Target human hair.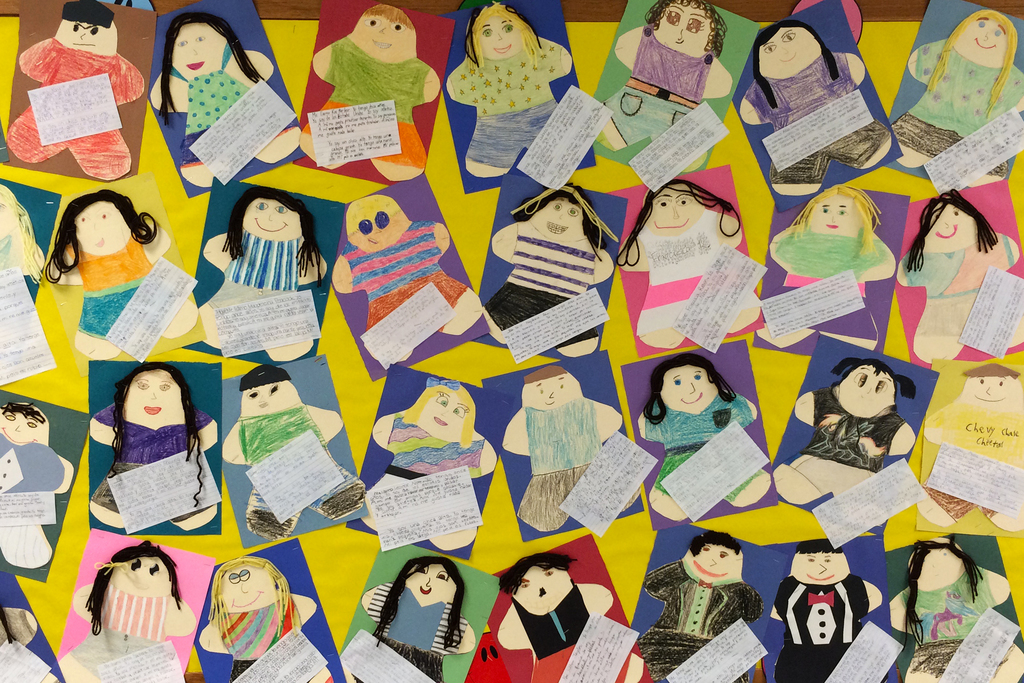
Target region: [641, 0, 730, 60].
